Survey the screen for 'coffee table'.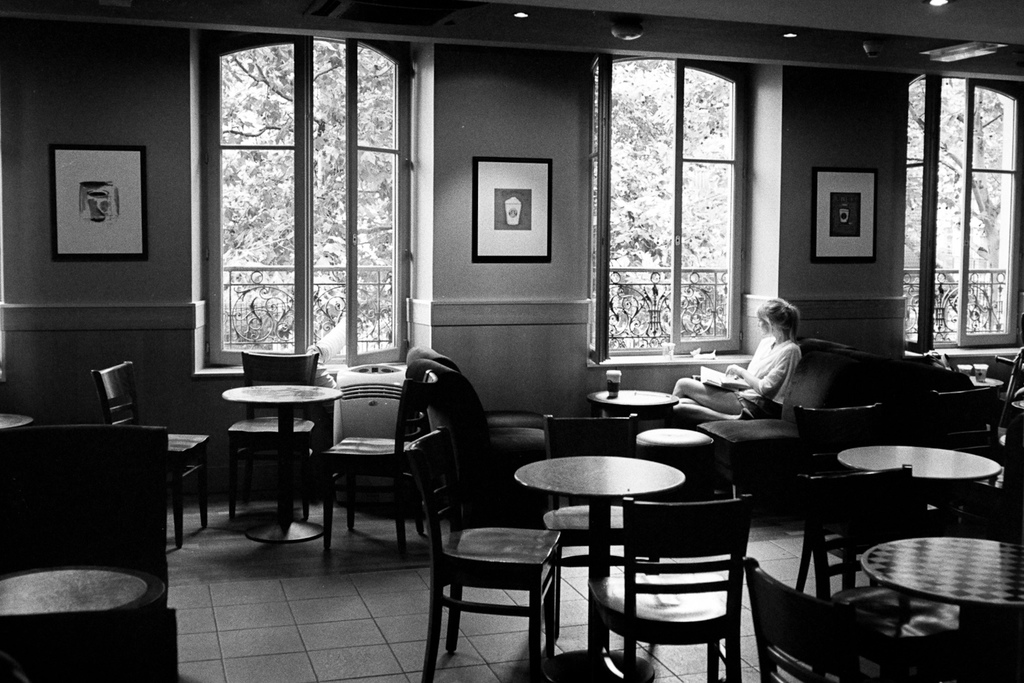
Survey found: x1=585, y1=389, x2=681, y2=421.
